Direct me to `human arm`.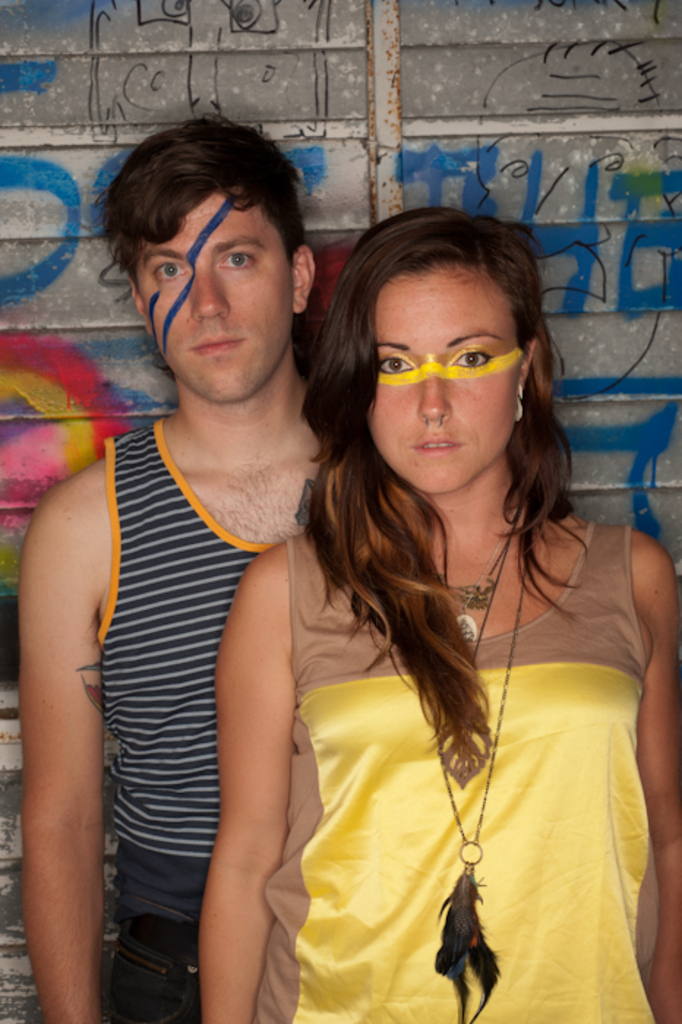
Direction: bbox(641, 525, 681, 1023).
